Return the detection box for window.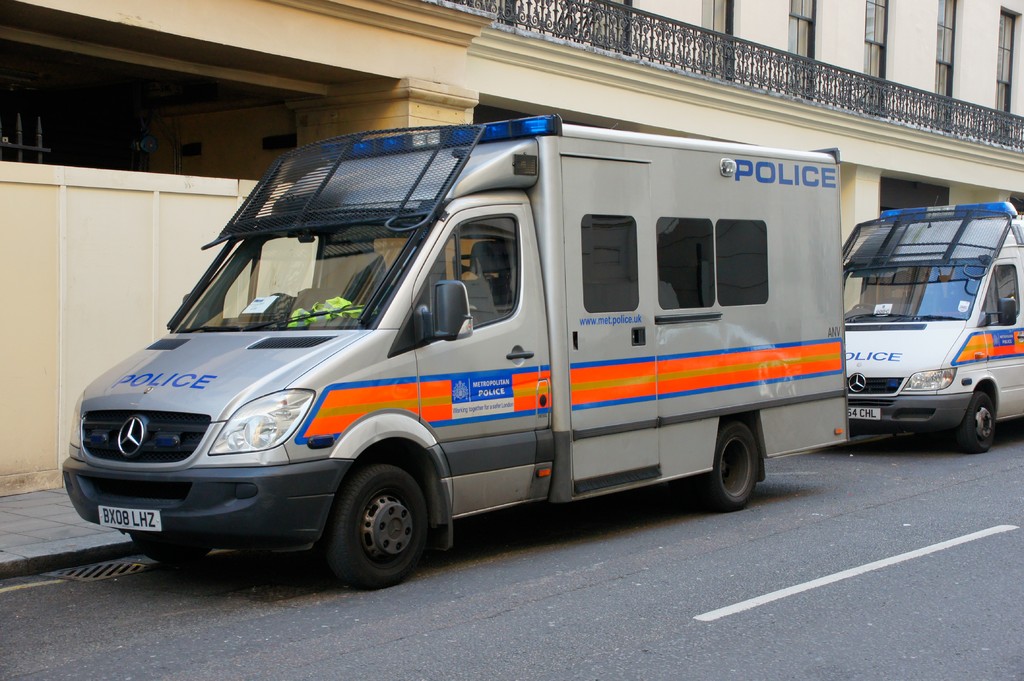
pyautogui.locateOnScreen(981, 264, 1021, 324).
